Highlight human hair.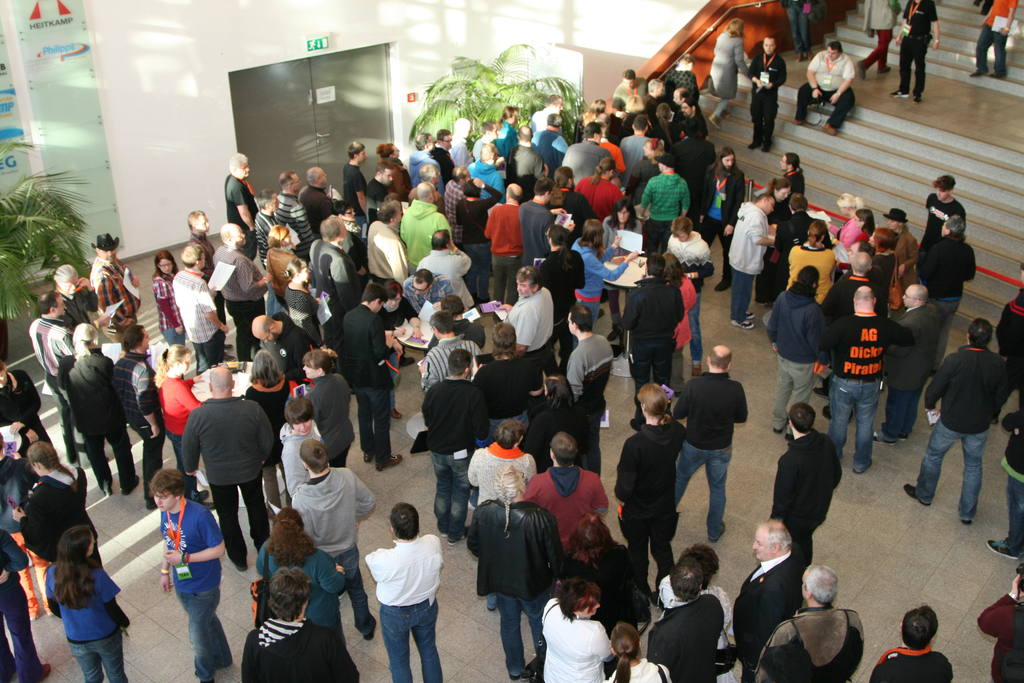
Highlighted region: <region>265, 565, 310, 623</region>.
